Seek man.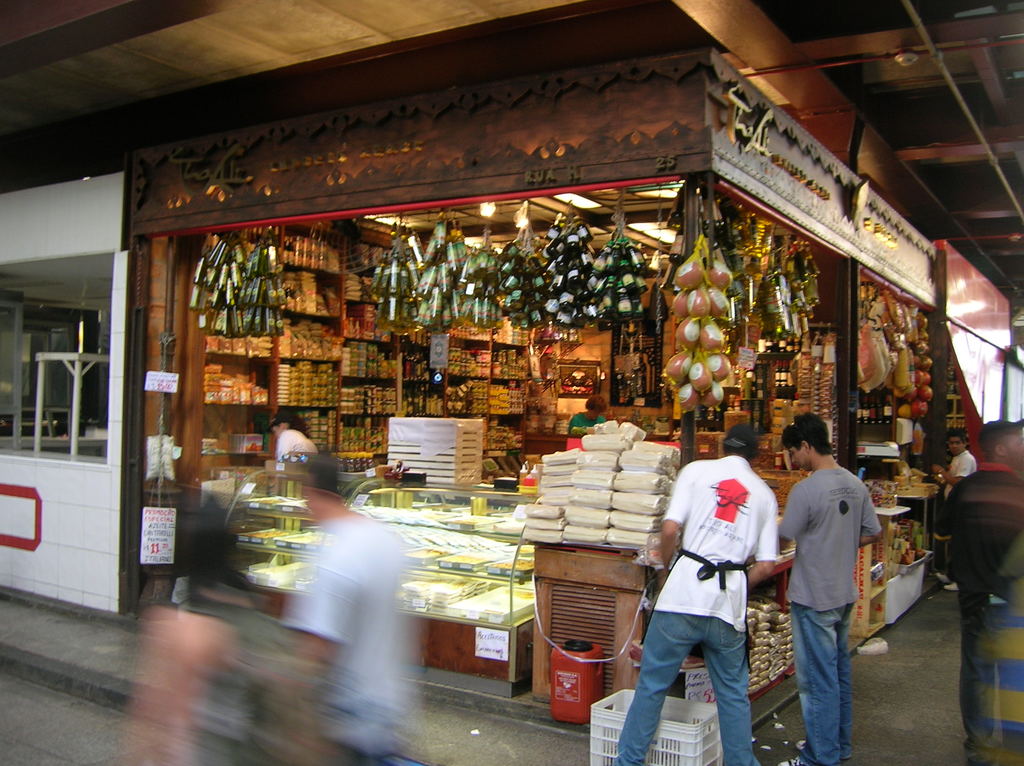
574:390:605:439.
